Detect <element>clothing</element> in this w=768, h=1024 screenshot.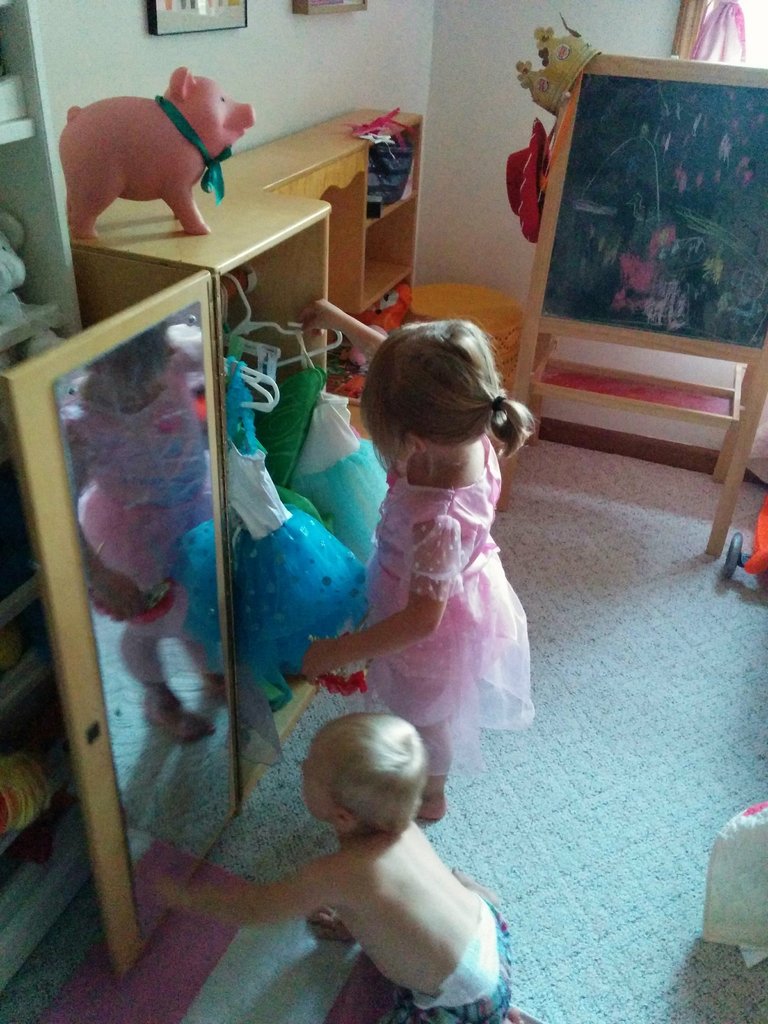
Detection: region(410, 897, 511, 1023).
